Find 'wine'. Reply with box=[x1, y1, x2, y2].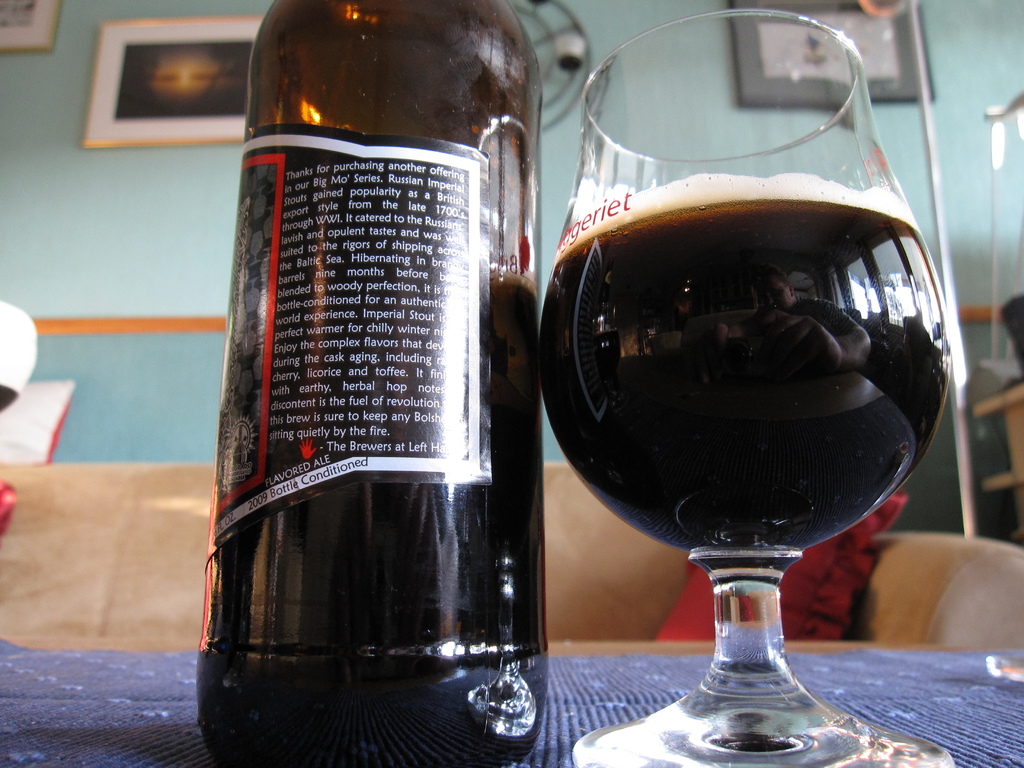
box=[188, 0, 556, 767].
